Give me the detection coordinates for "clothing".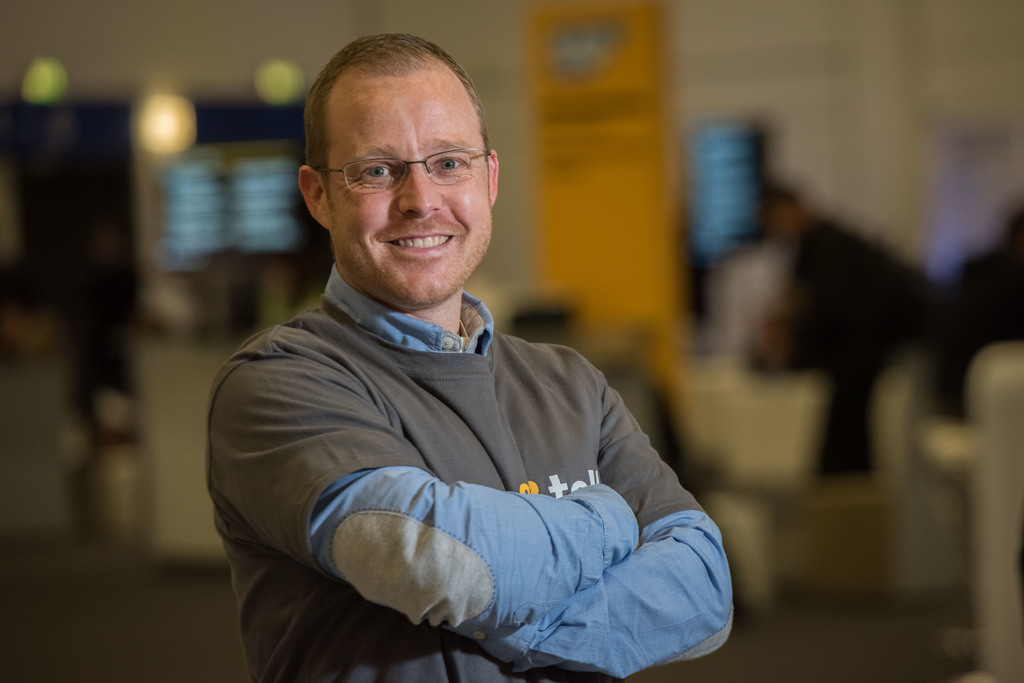
<region>211, 223, 739, 680</region>.
